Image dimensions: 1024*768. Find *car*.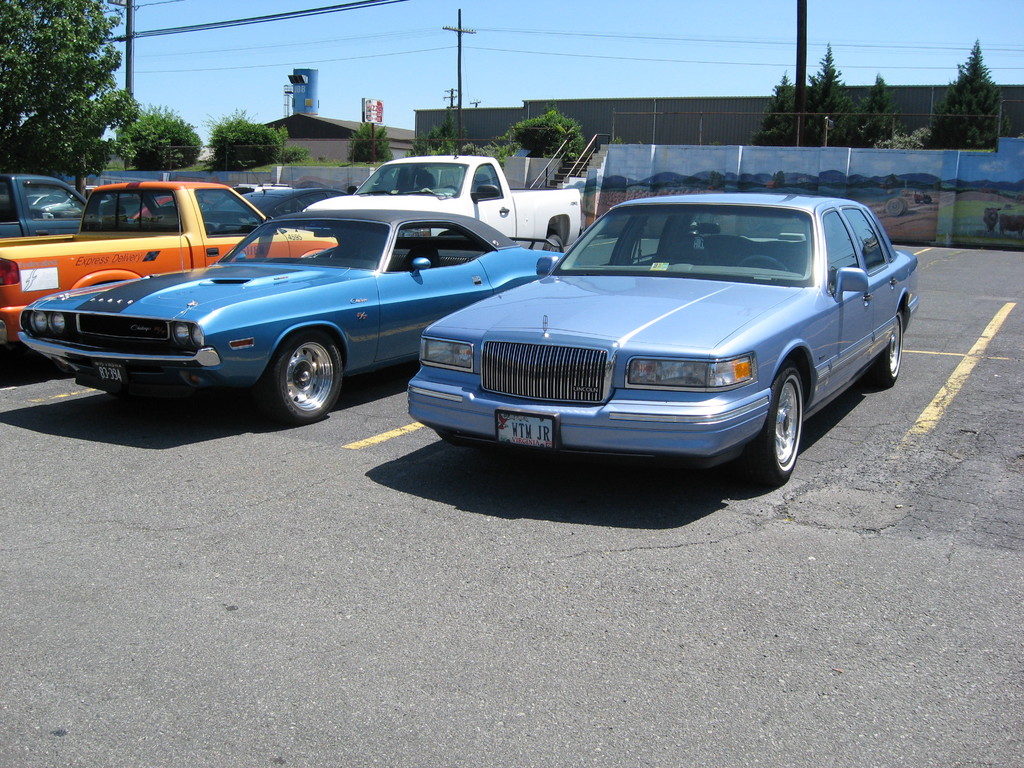
locate(16, 204, 563, 426).
